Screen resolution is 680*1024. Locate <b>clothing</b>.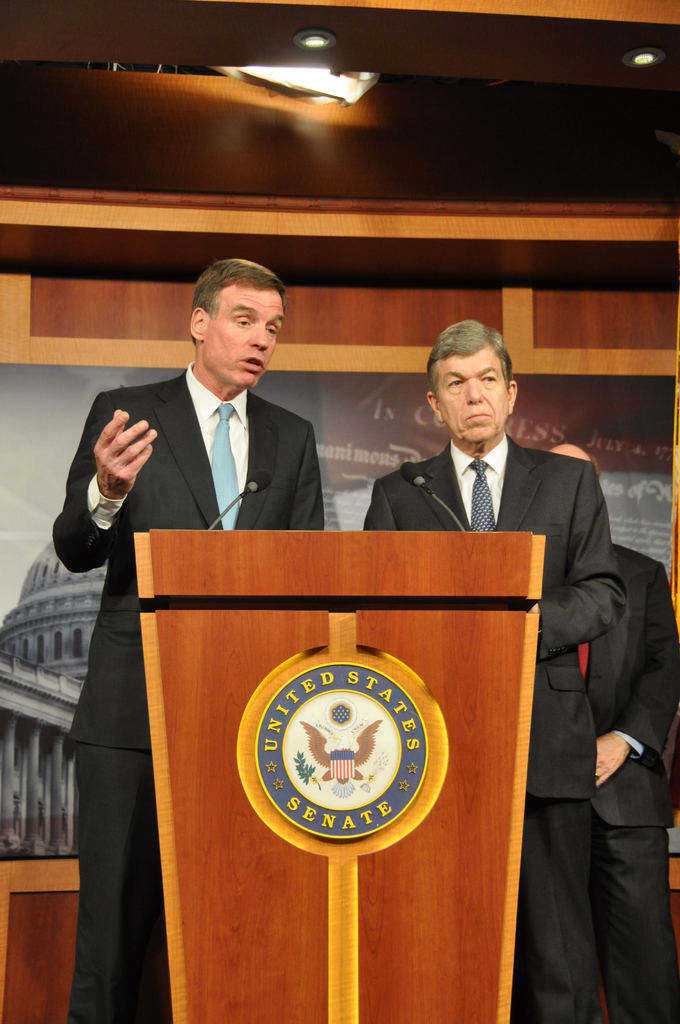
<box>590,533,679,1023</box>.
